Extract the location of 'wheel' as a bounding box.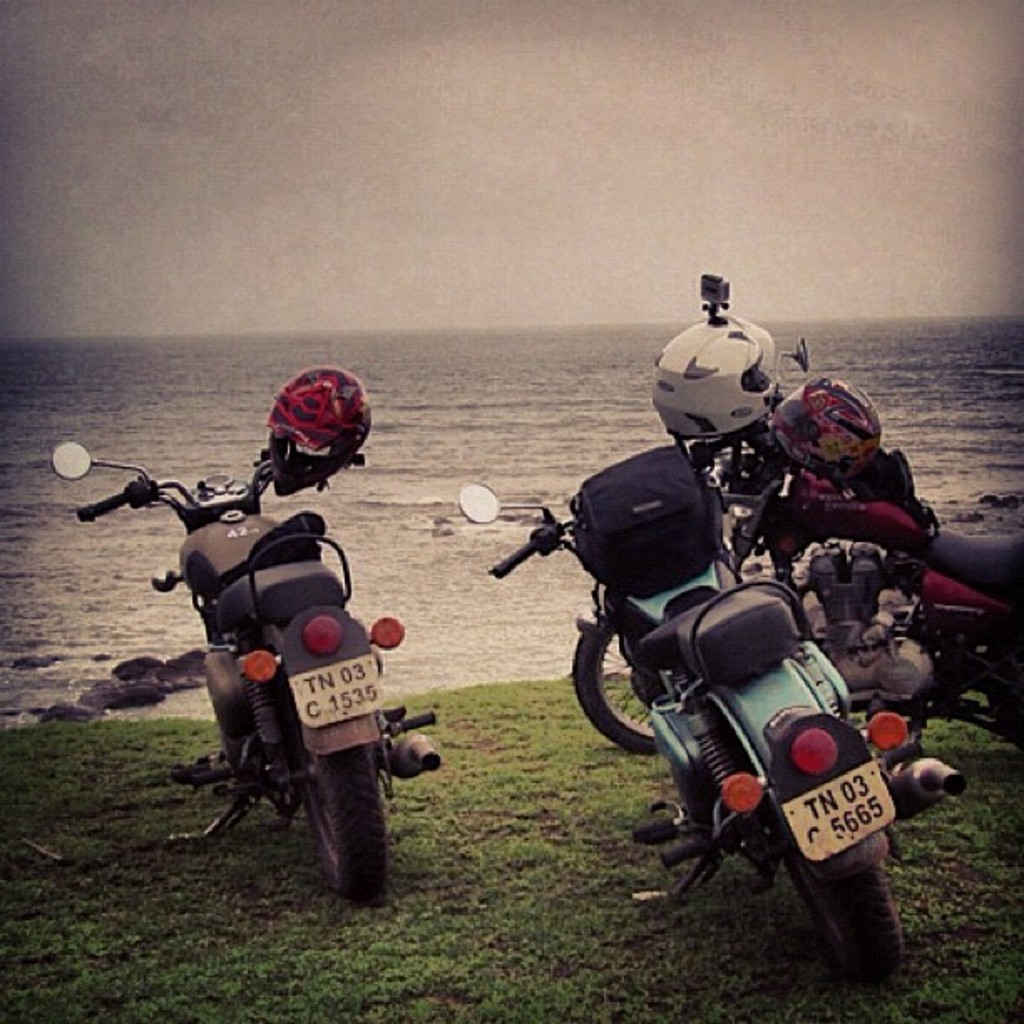
crop(284, 746, 388, 893).
